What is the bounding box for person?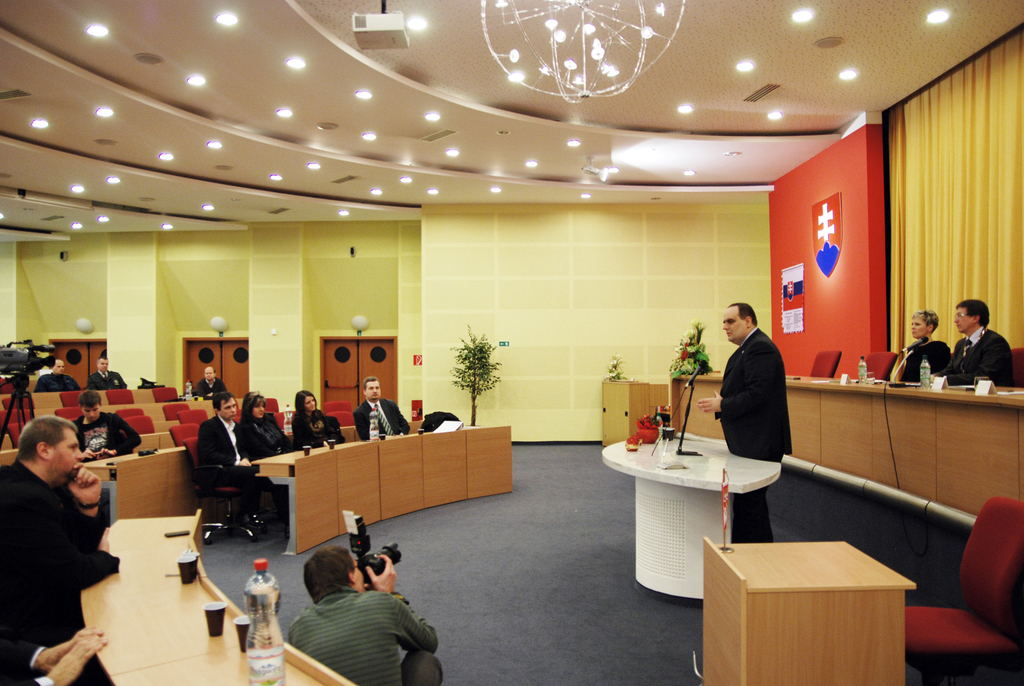
[left=36, top=361, right=79, bottom=393].
